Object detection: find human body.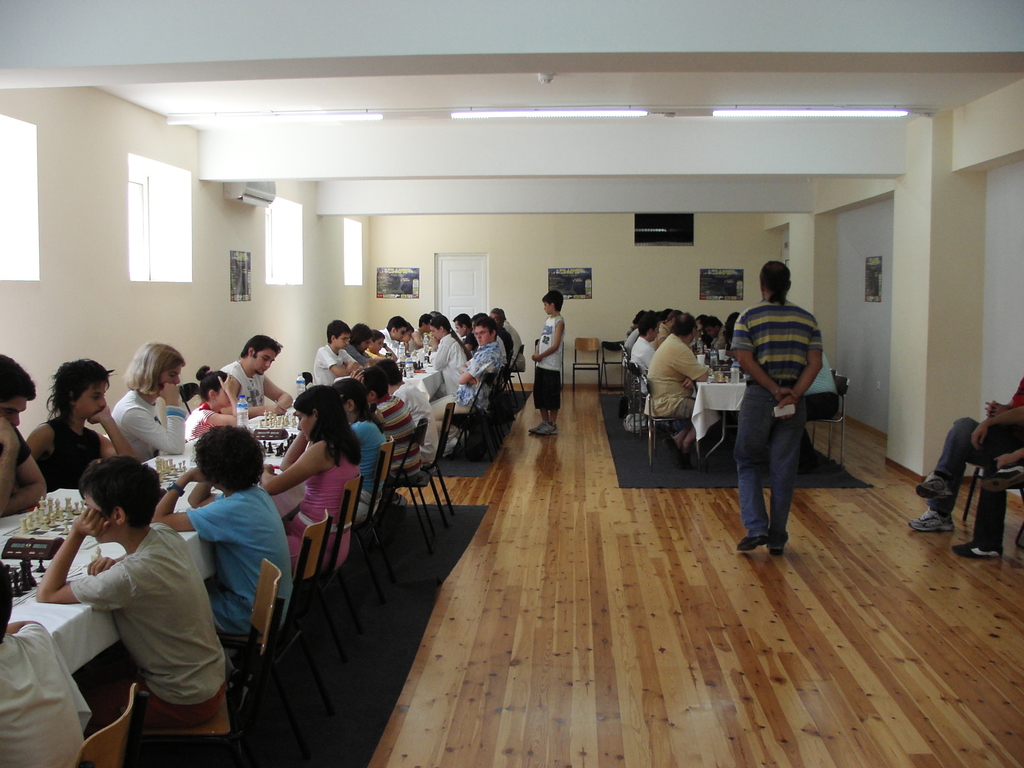
{"x1": 107, "y1": 332, "x2": 186, "y2": 461}.
